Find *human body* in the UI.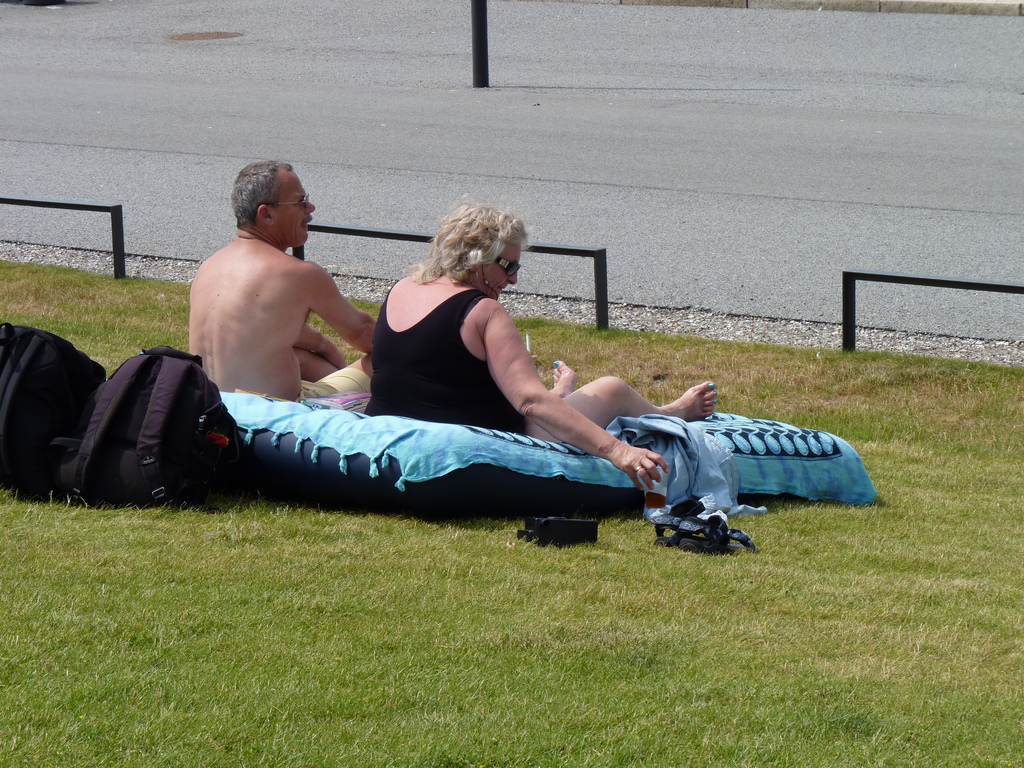
UI element at [x1=365, y1=196, x2=719, y2=493].
